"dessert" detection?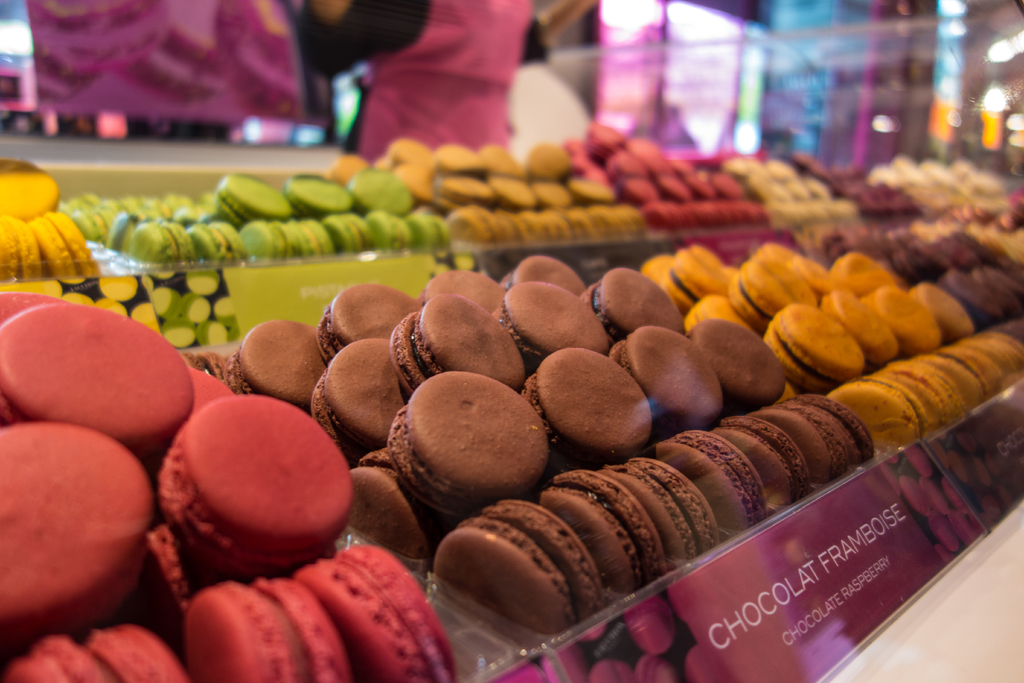
(0, 161, 63, 213)
